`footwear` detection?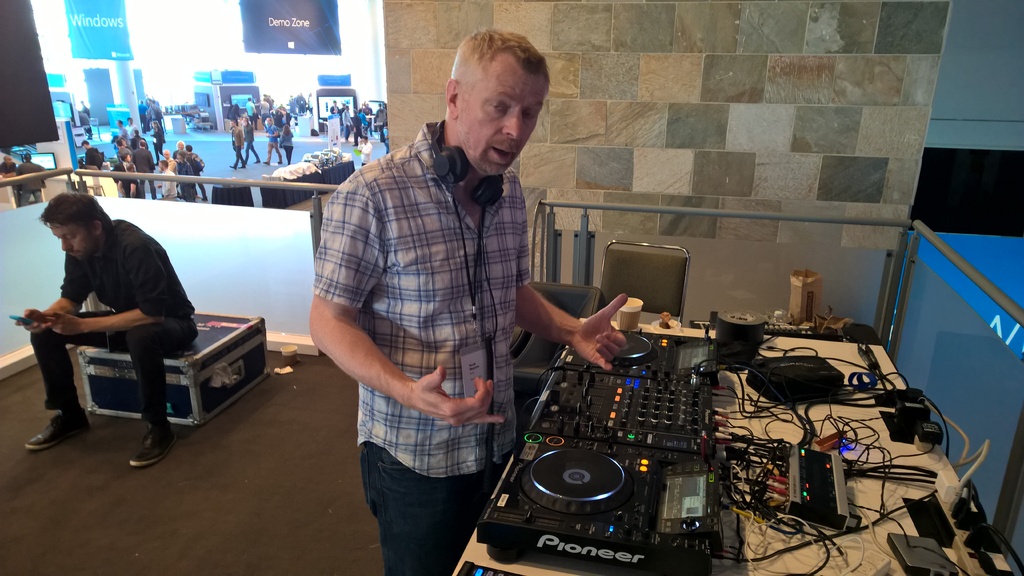
pyautogui.locateOnScreen(351, 142, 358, 146)
